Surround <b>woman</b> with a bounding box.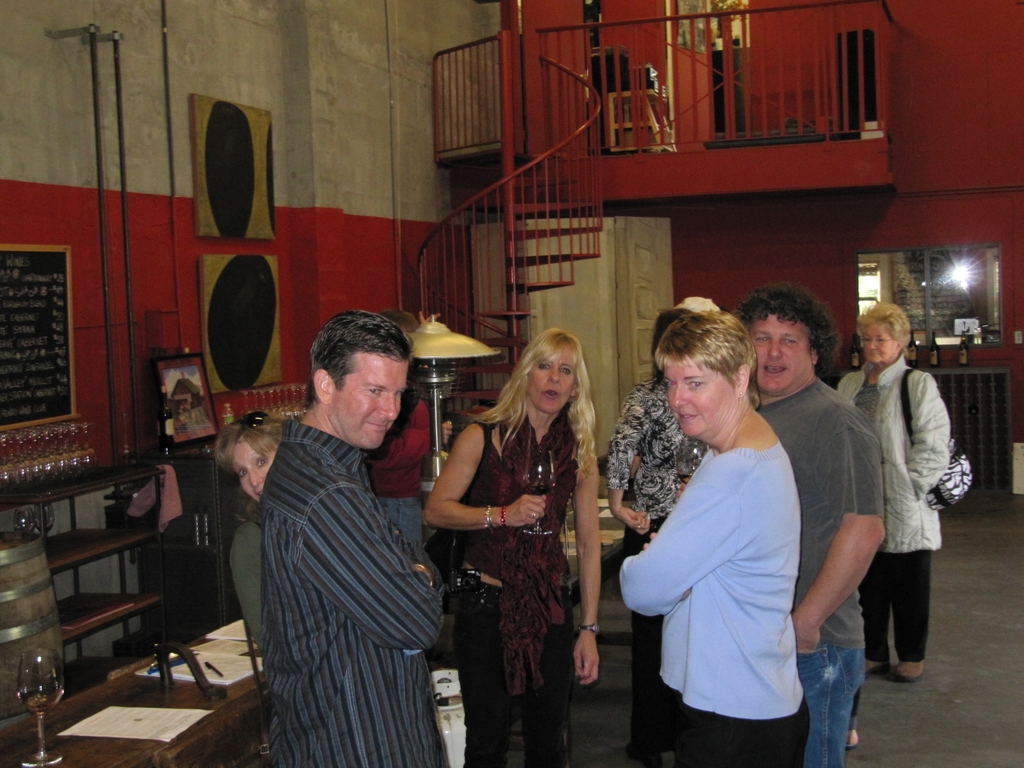
{"x1": 215, "y1": 415, "x2": 282, "y2": 646}.
